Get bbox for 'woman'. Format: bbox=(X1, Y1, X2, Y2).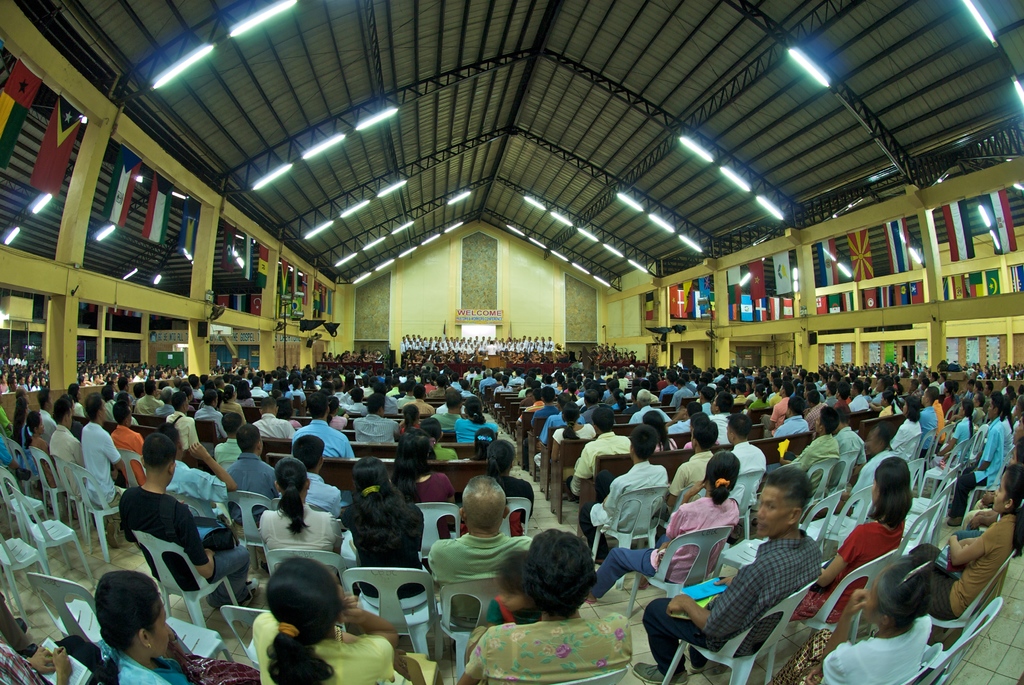
bbox=(588, 451, 742, 606).
